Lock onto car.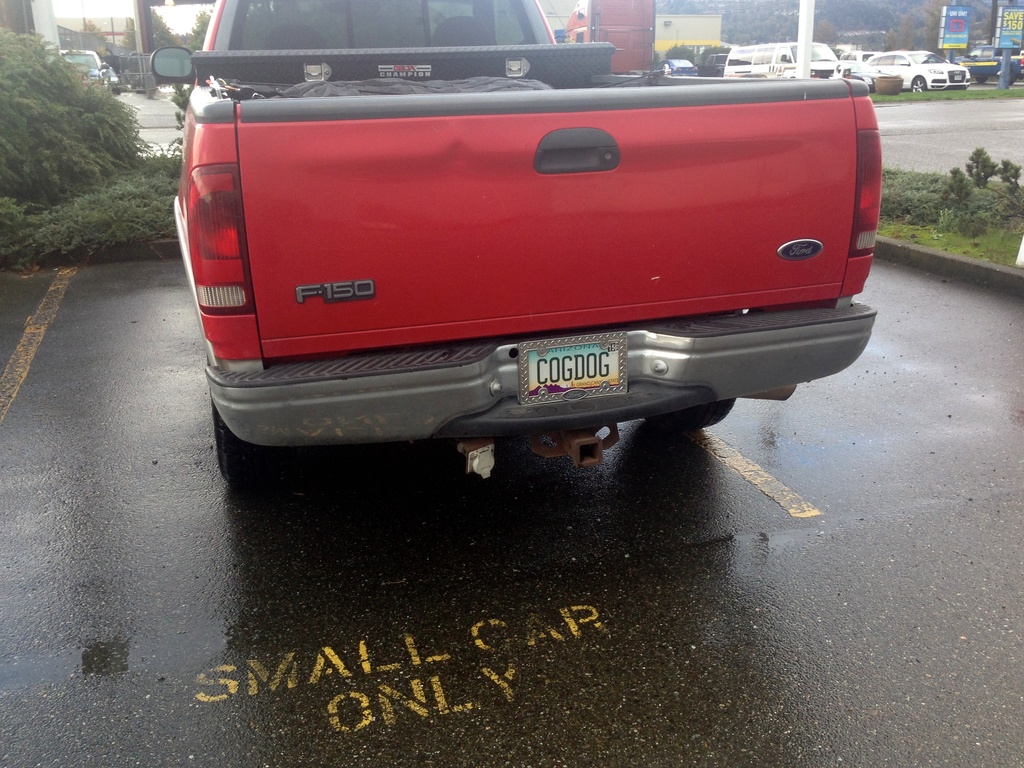
Locked: bbox(865, 52, 974, 91).
